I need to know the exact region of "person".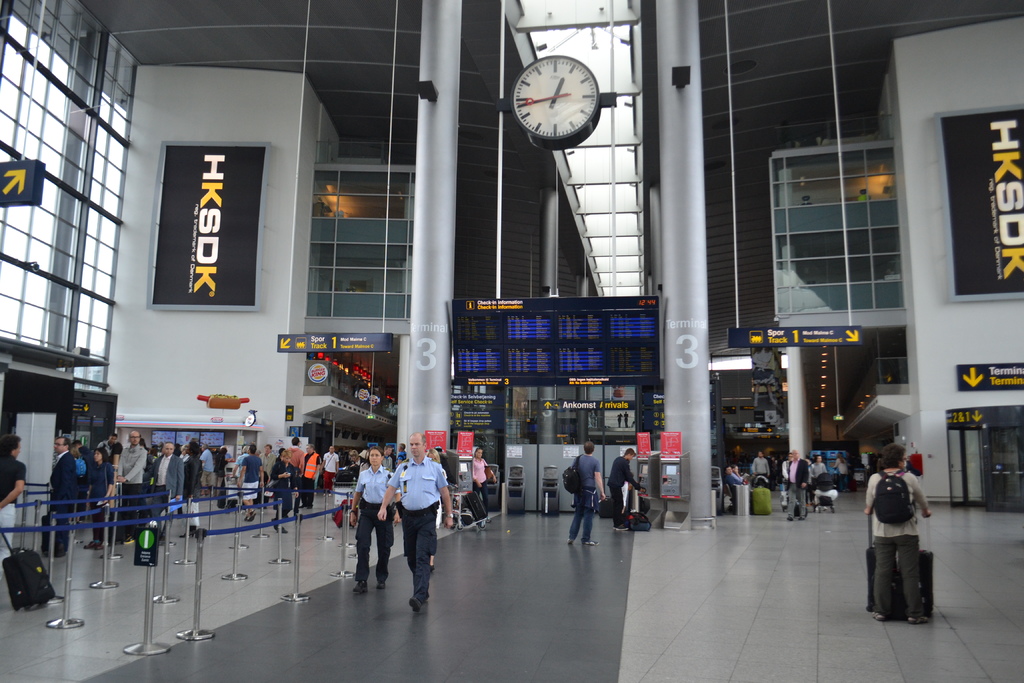
Region: <region>623, 411, 628, 427</region>.
